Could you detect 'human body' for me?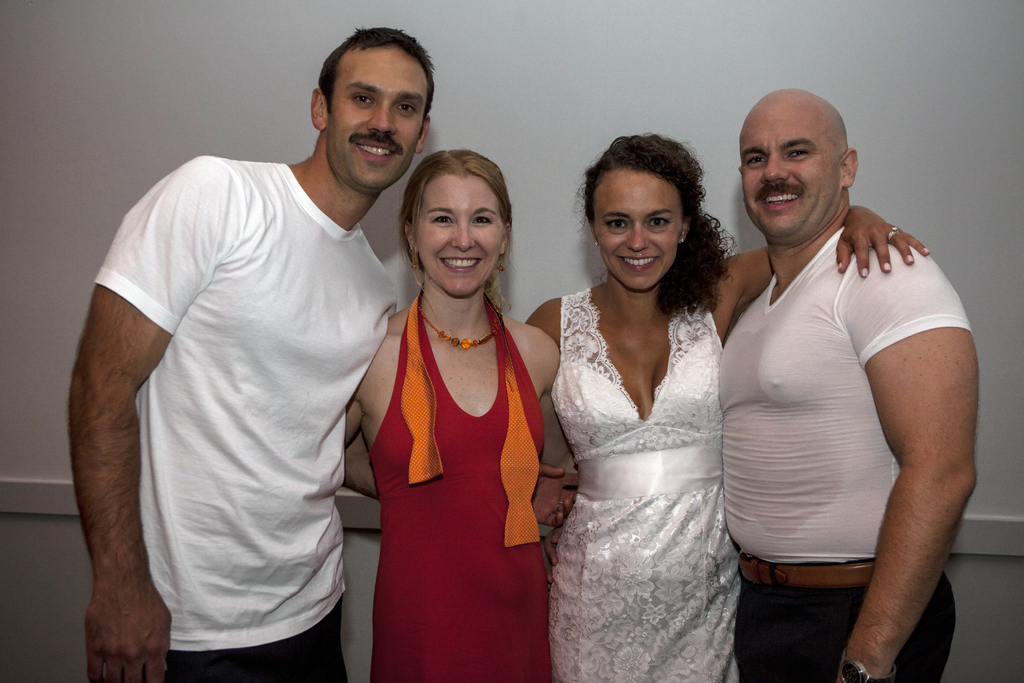
Detection result: (524,135,931,682).
